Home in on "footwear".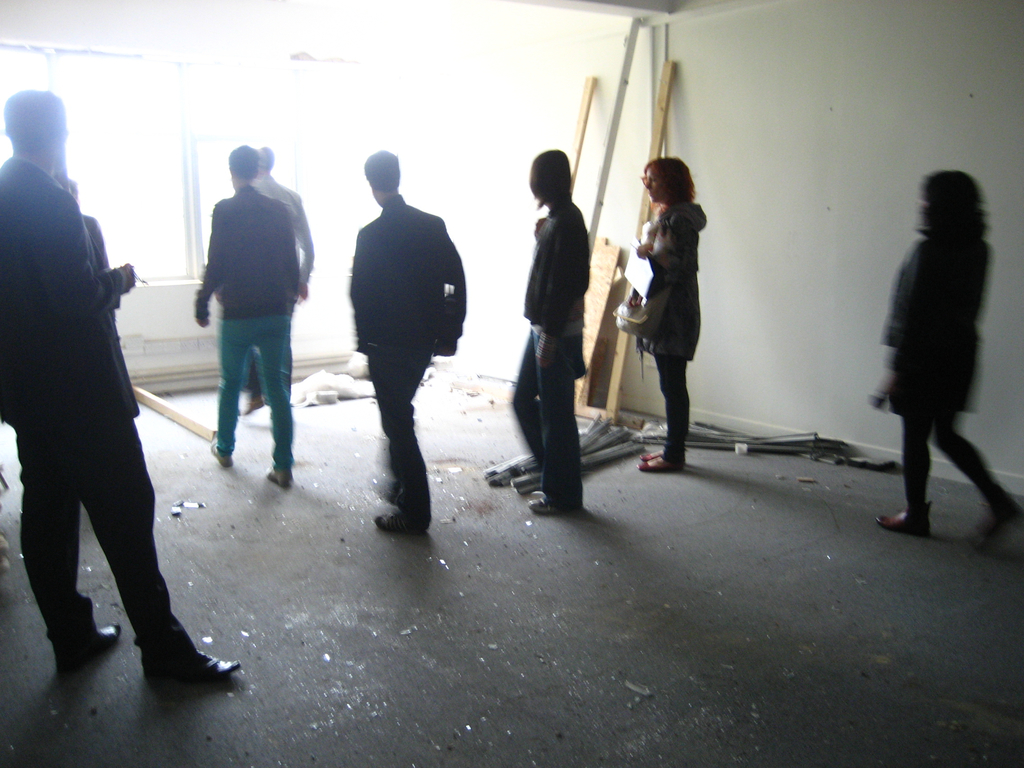
Homed in at bbox=[639, 451, 666, 458].
